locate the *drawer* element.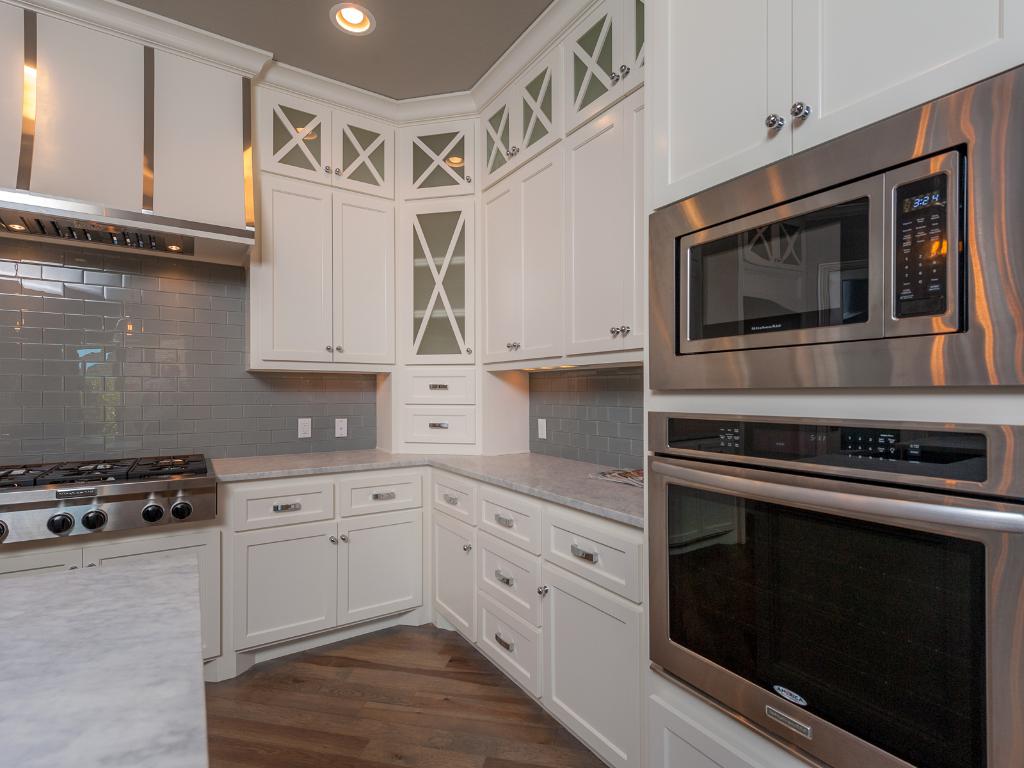
Element bbox: l=397, t=403, r=474, b=441.
